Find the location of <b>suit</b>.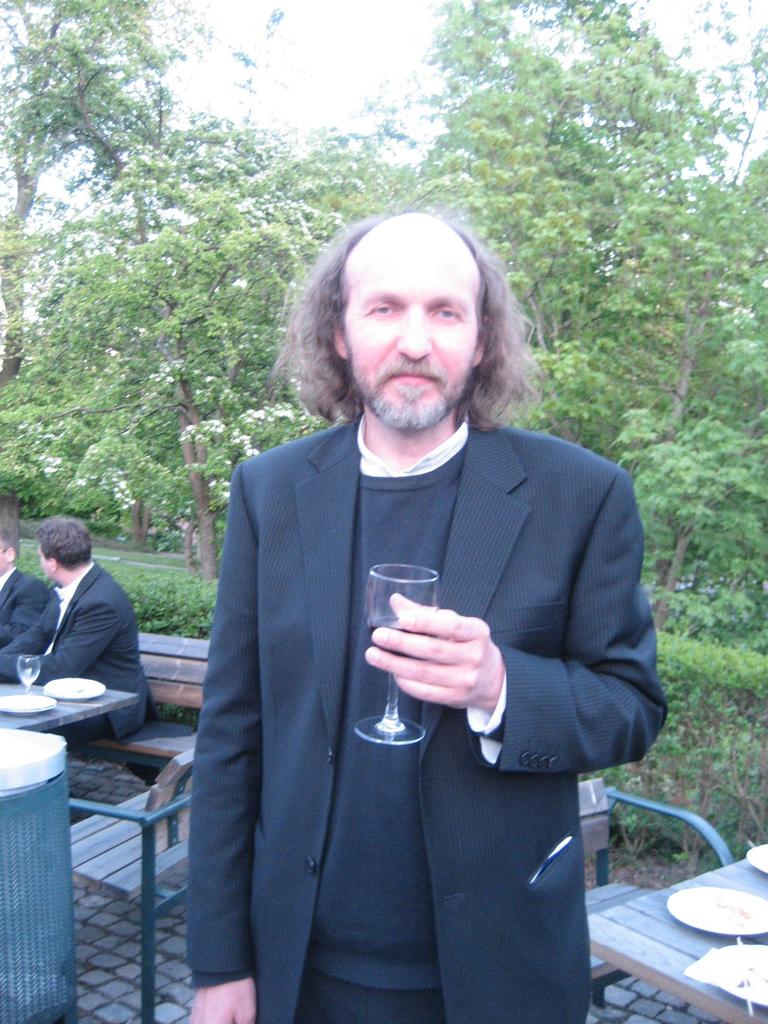
Location: x1=0 y1=566 x2=42 y2=641.
